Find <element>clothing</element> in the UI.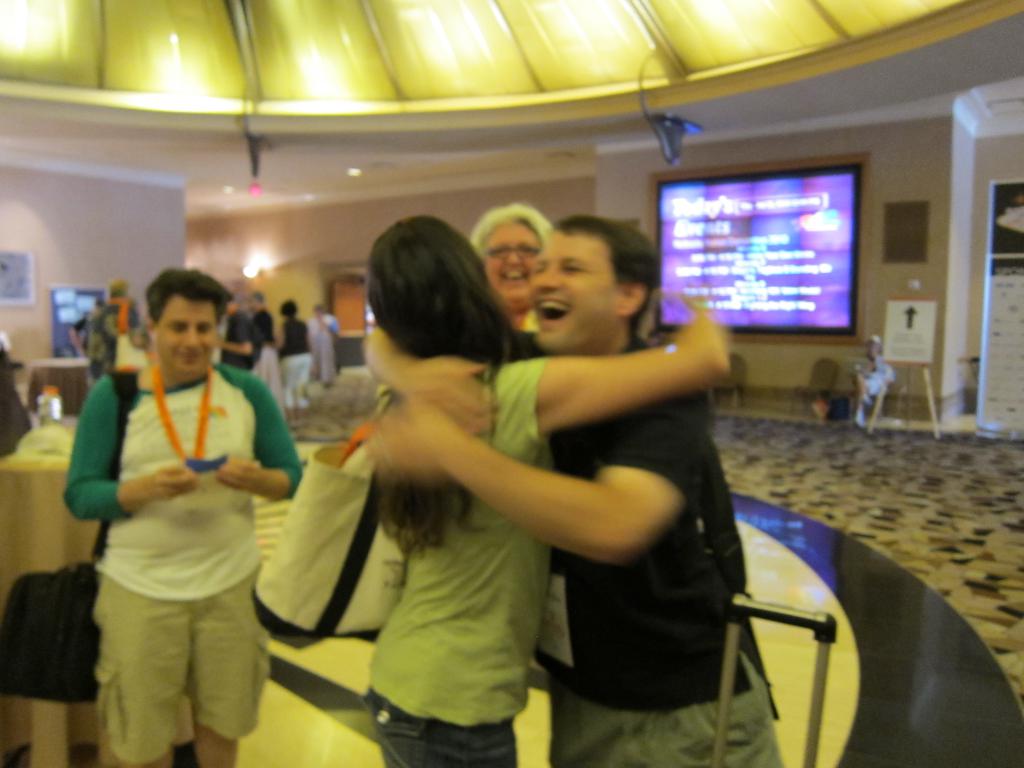
UI element at pyautogui.locateOnScreen(858, 352, 891, 398).
